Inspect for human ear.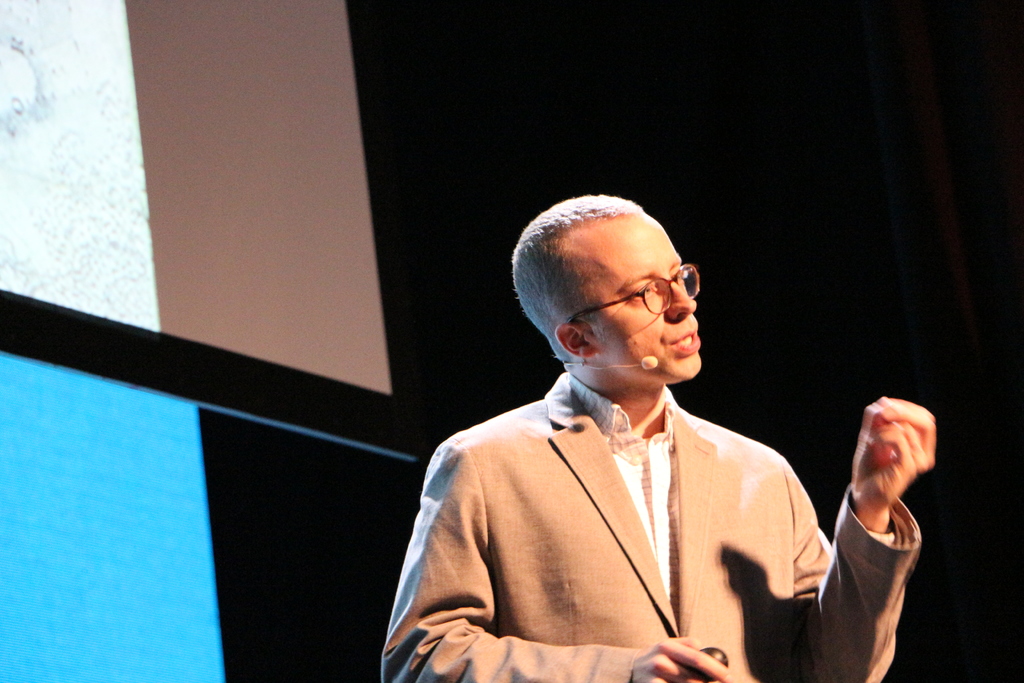
Inspection: (555,320,598,358).
